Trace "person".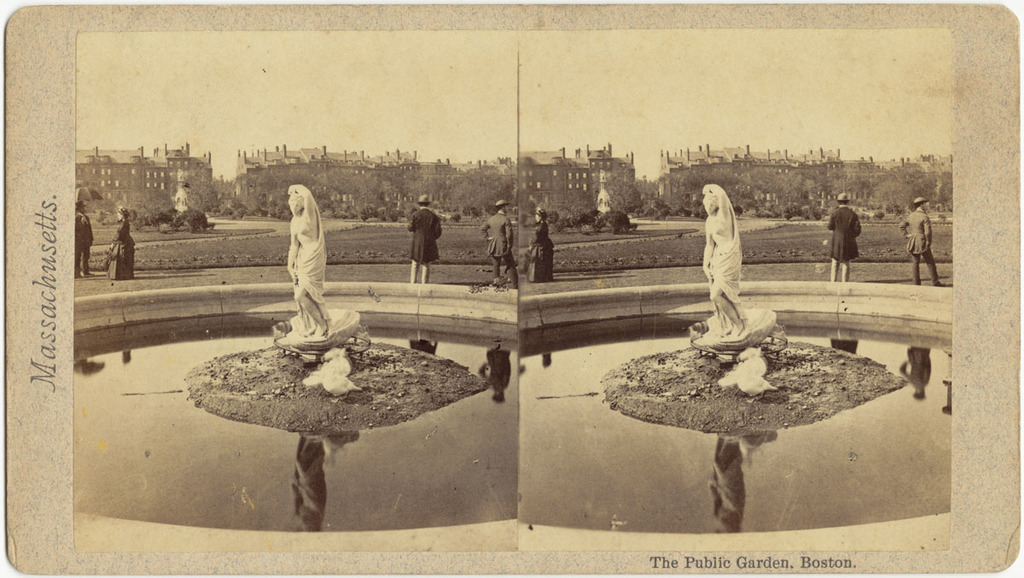
Traced to (left=525, top=204, right=554, bottom=283).
